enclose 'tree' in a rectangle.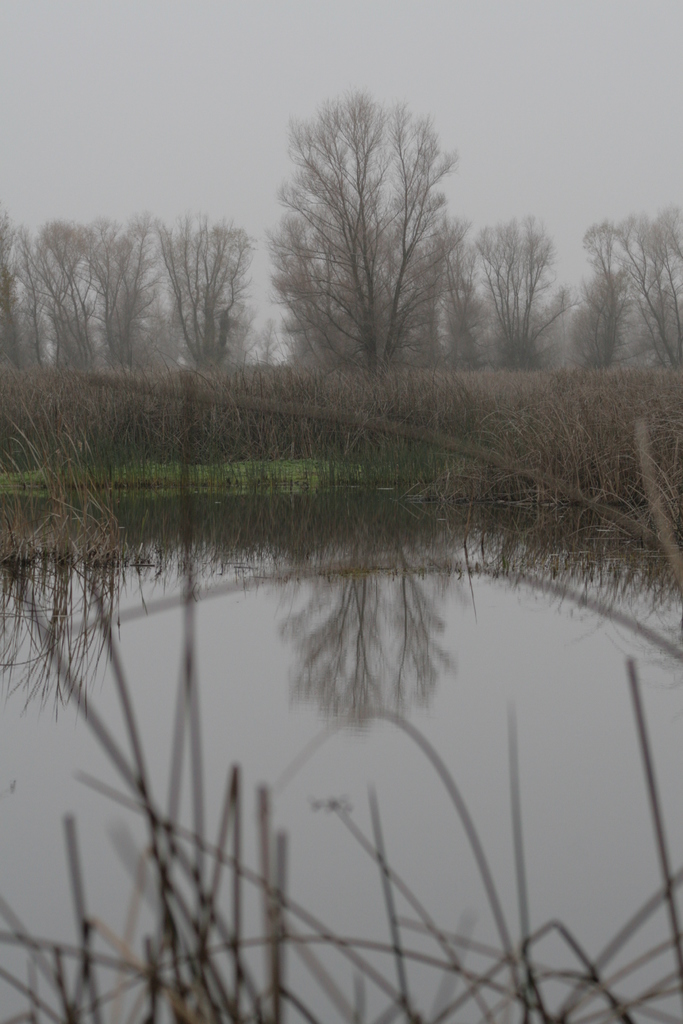
l=461, t=212, r=577, b=384.
